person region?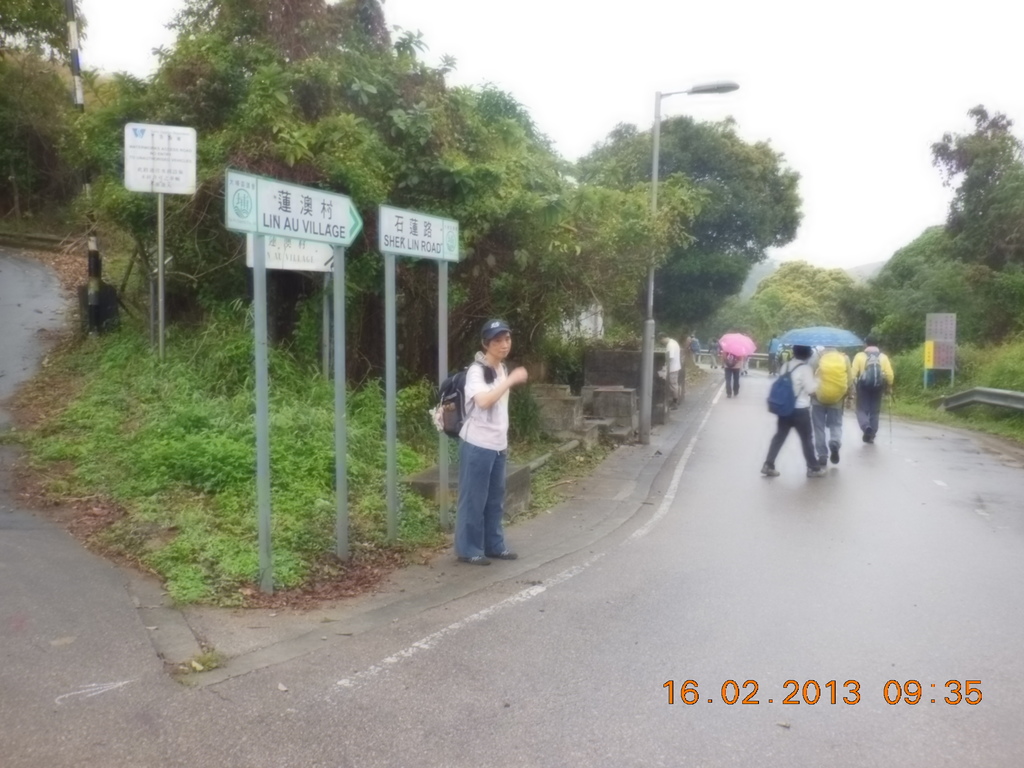
{"left": 723, "top": 356, "right": 741, "bottom": 400}
